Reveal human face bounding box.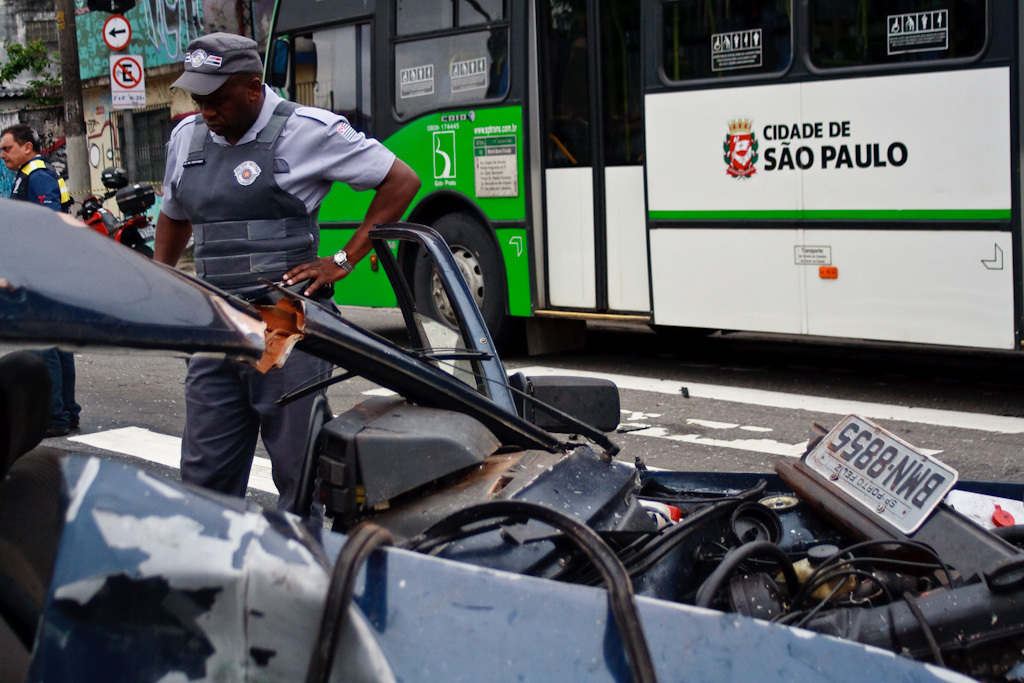
Revealed: rect(188, 76, 247, 140).
